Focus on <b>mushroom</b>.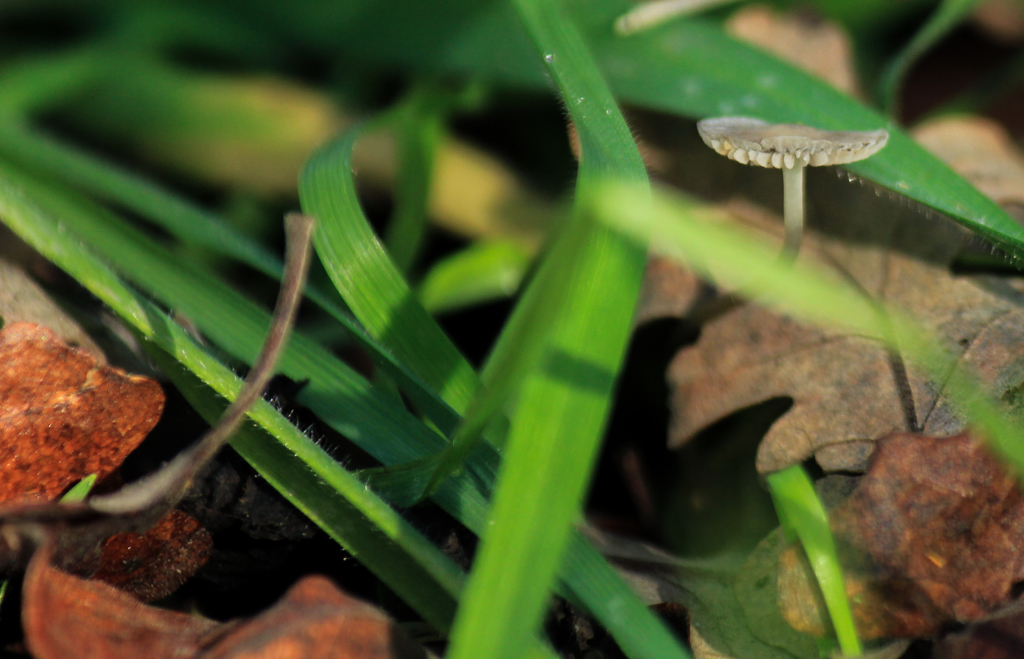
Focused at select_region(697, 116, 889, 232).
